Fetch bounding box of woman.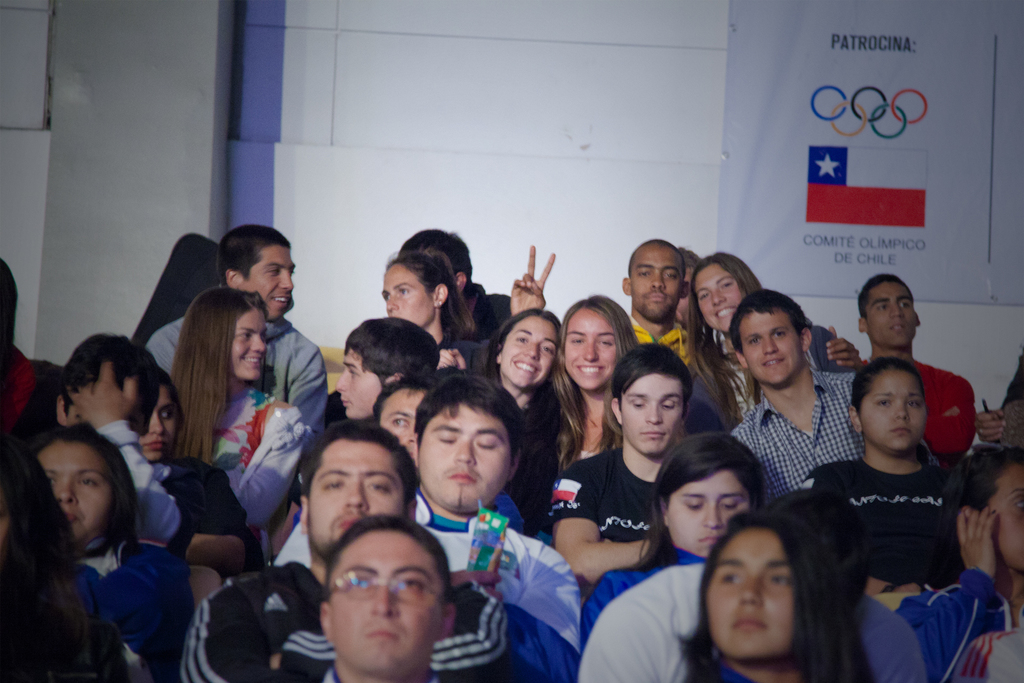
Bbox: <bbox>556, 290, 639, 477</bbox>.
